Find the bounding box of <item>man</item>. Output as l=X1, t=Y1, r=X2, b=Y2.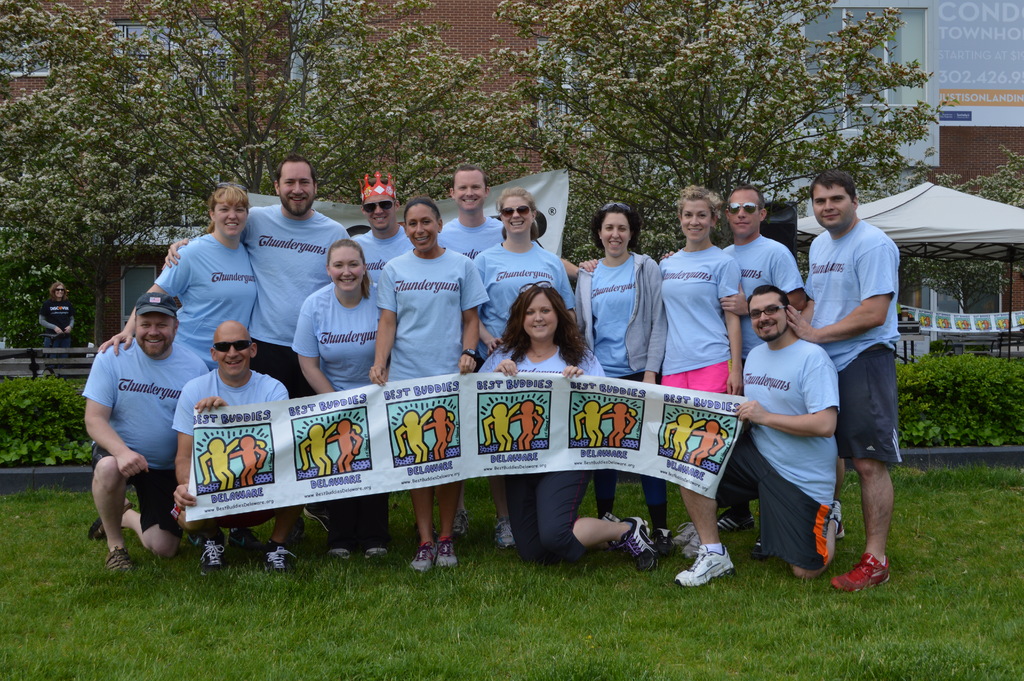
l=682, t=281, r=845, b=573.
